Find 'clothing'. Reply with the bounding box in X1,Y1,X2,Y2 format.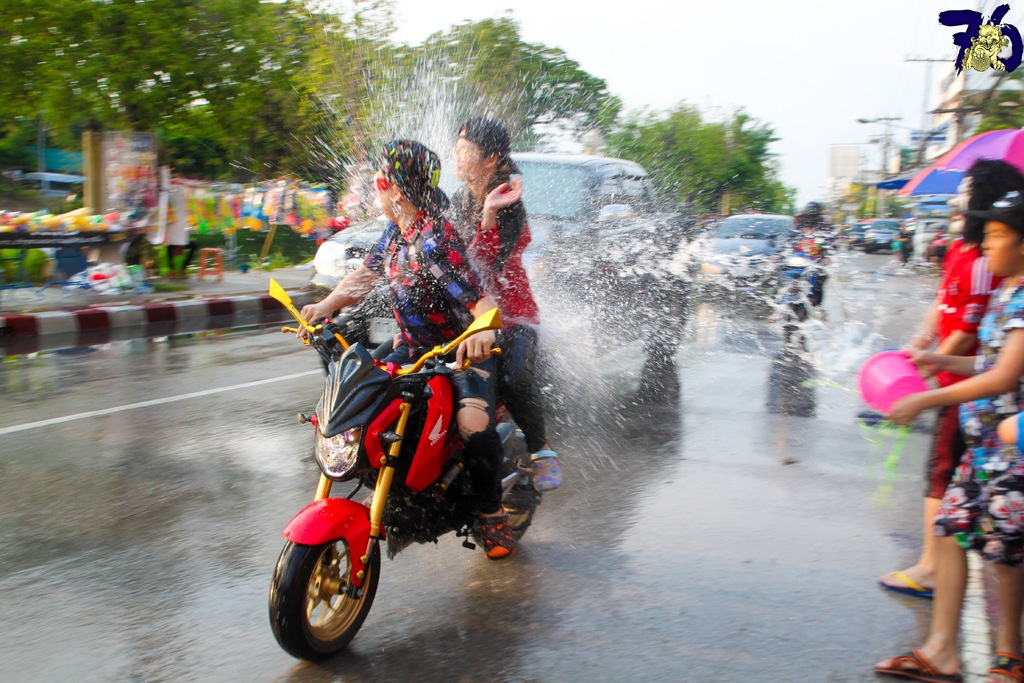
933,279,1023,567.
